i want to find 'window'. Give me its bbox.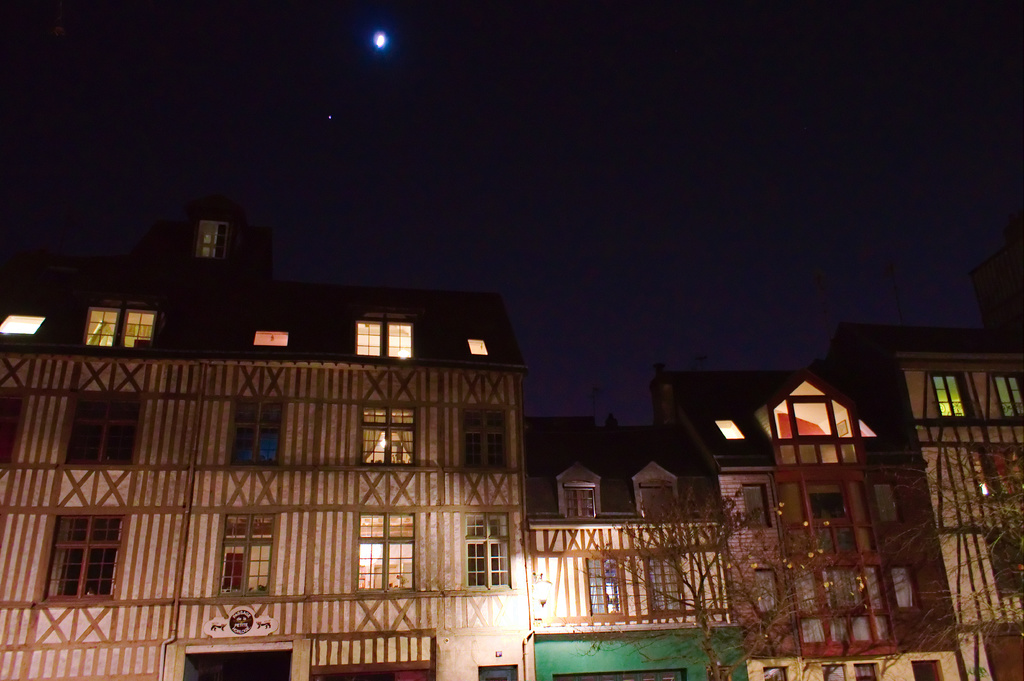
[932,373,971,416].
